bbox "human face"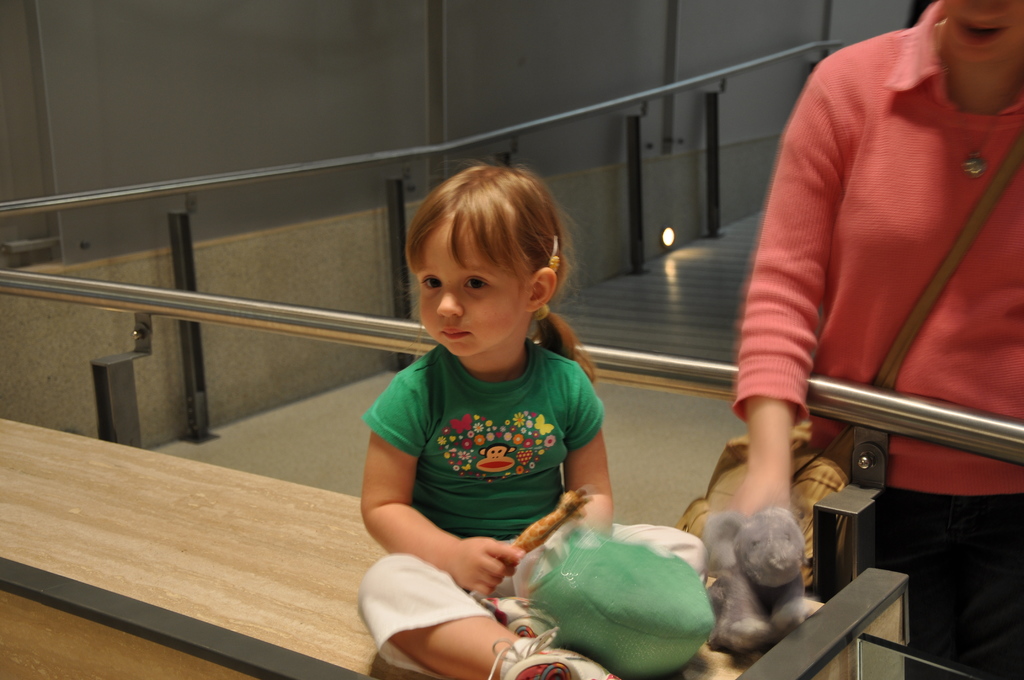
419 225 532 355
